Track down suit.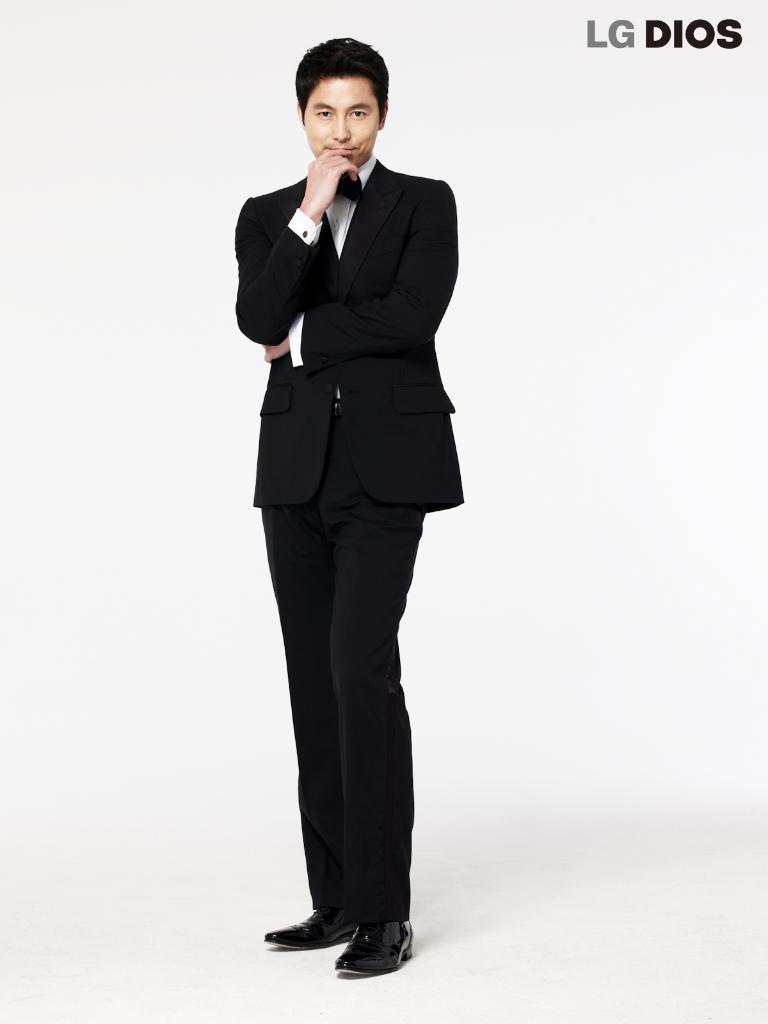
Tracked to rect(232, 68, 464, 959).
